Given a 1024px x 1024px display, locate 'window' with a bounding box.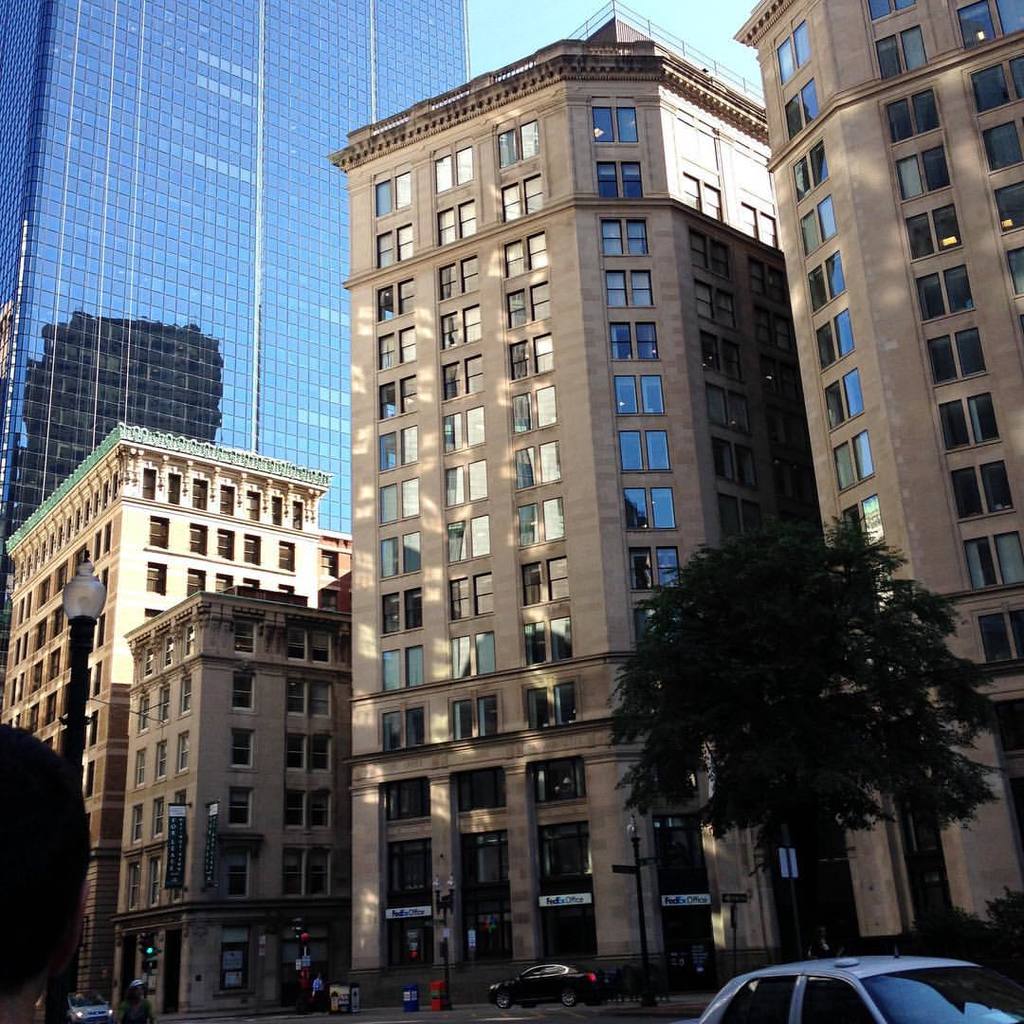
Located: {"x1": 503, "y1": 228, "x2": 550, "y2": 279}.
